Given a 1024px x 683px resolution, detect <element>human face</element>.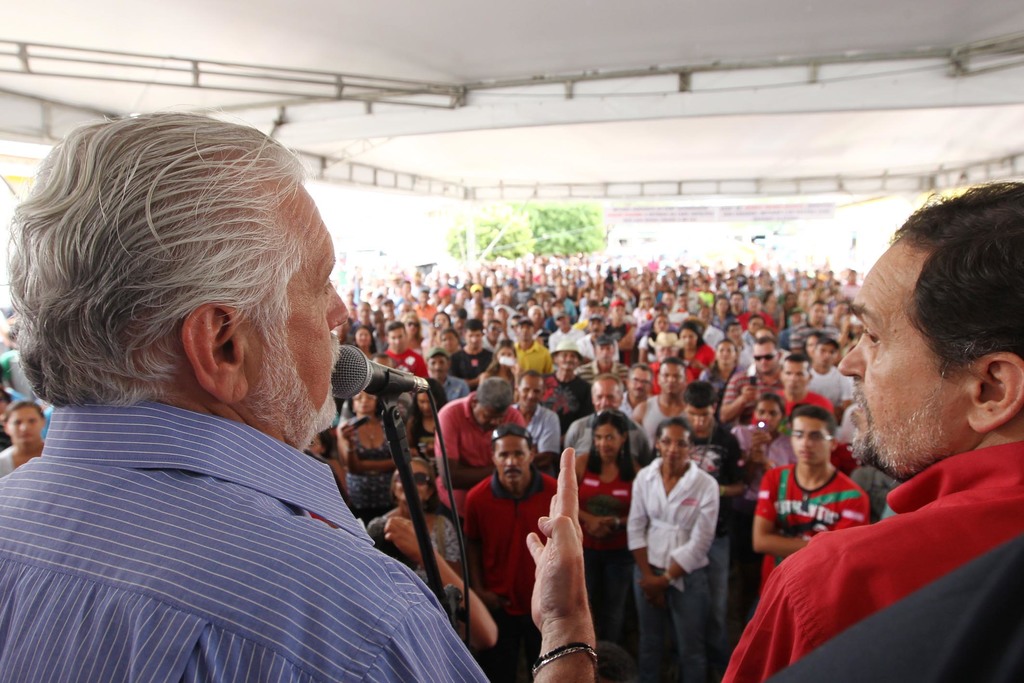
[x1=658, y1=425, x2=689, y2=465].
